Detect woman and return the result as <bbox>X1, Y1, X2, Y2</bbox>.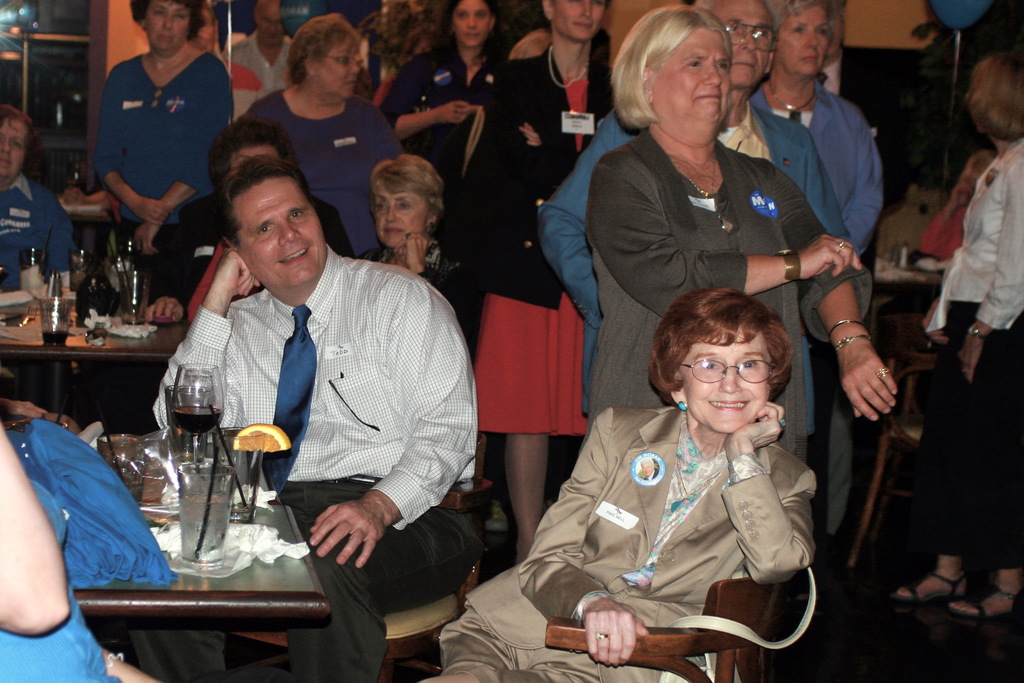
<bbox>591, 6, 894, 459</bbox>.
